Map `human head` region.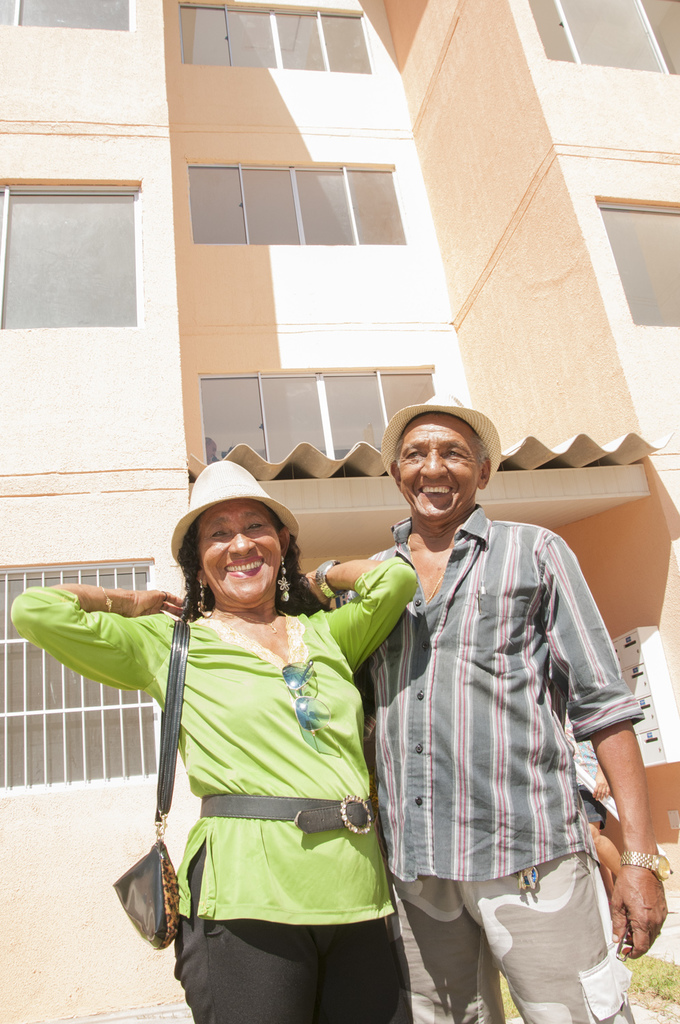
Mapped to [396, 400, 494, 530].
